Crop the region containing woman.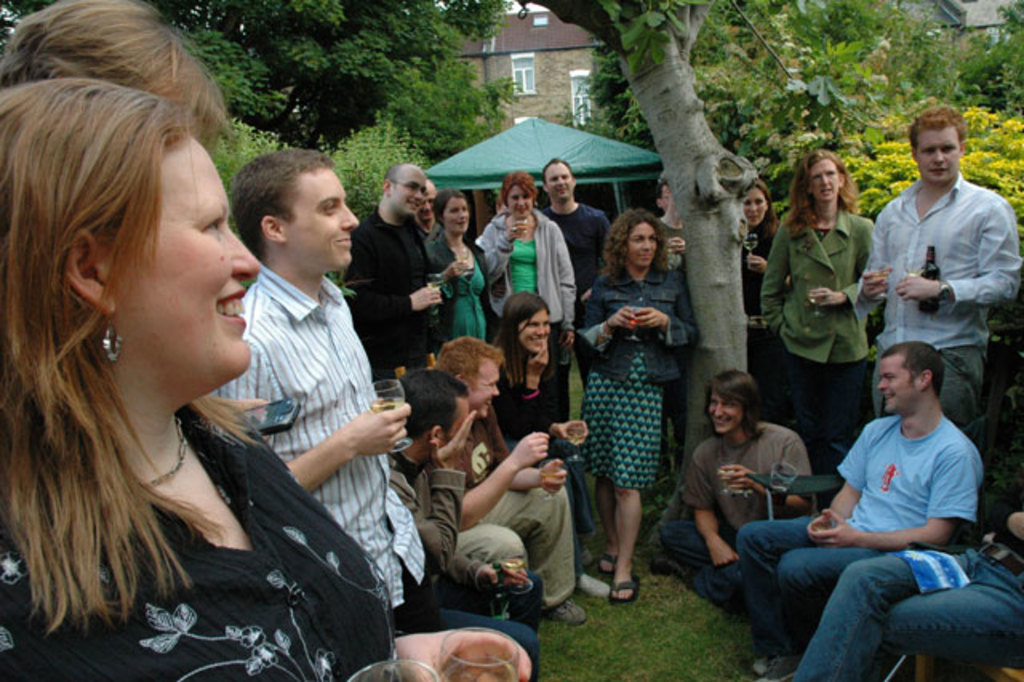
Crop region: box(739, 178, 789, 424).
